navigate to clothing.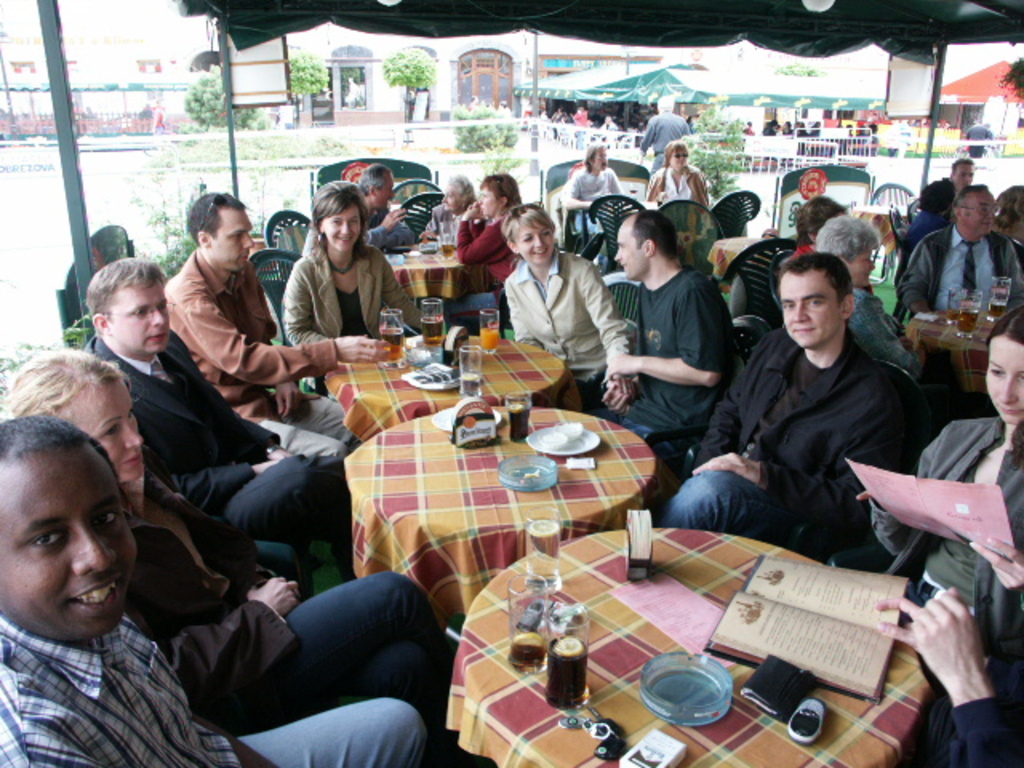
Navigation target: {"x1": 160, "y1": 250, "x2": 357, "y2": 461}.
